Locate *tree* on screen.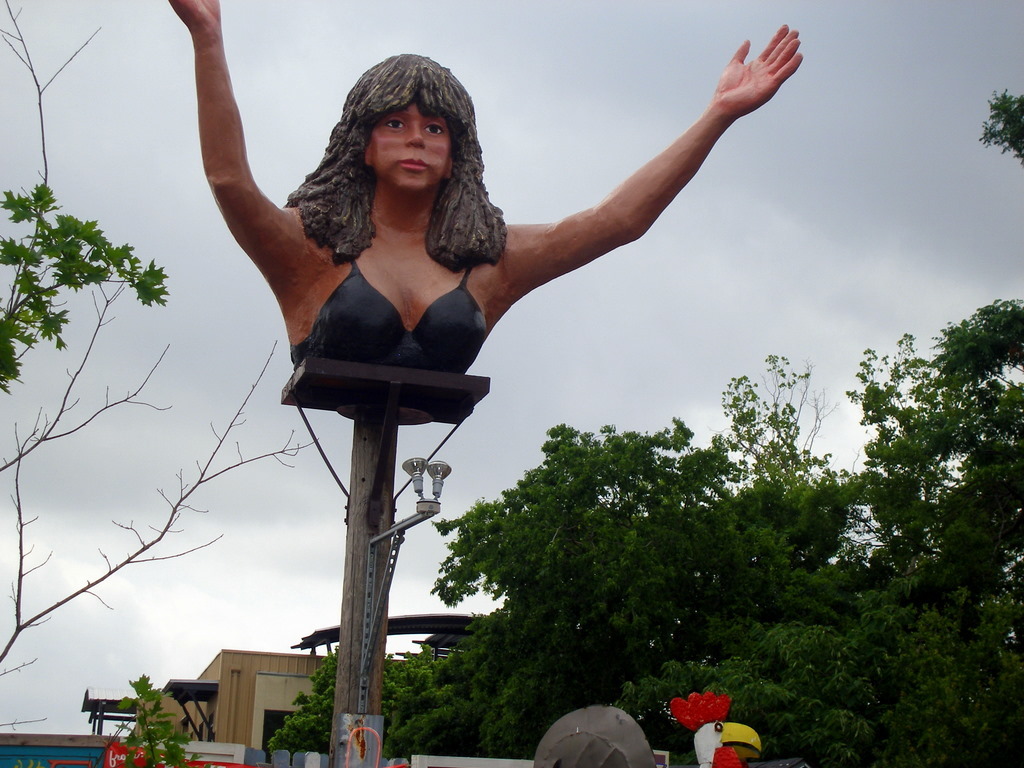
On screen at bbox=[417, 347, 874, 759].
